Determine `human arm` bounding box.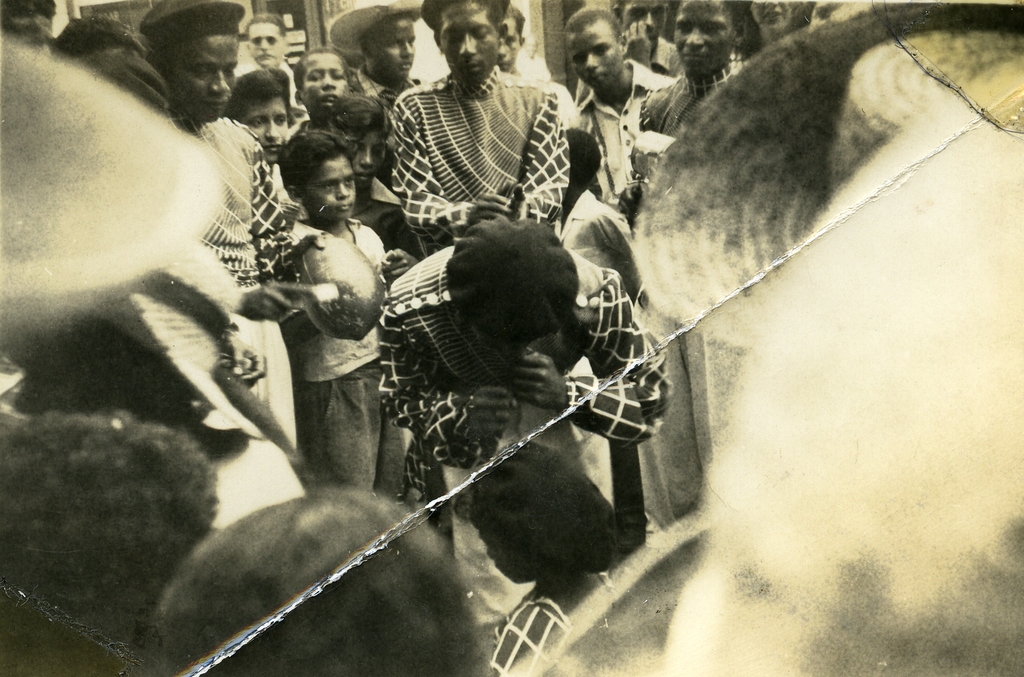
Determined: (613, 84, 683, 223).
